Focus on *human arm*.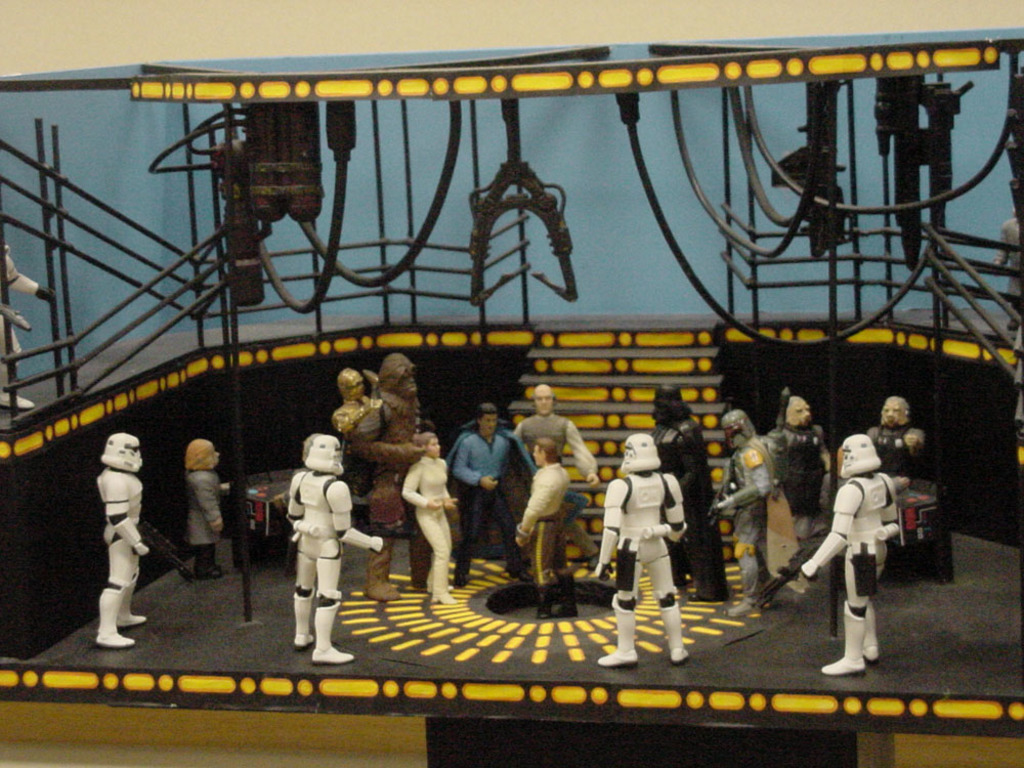
Focused at (440,465,464,516).
